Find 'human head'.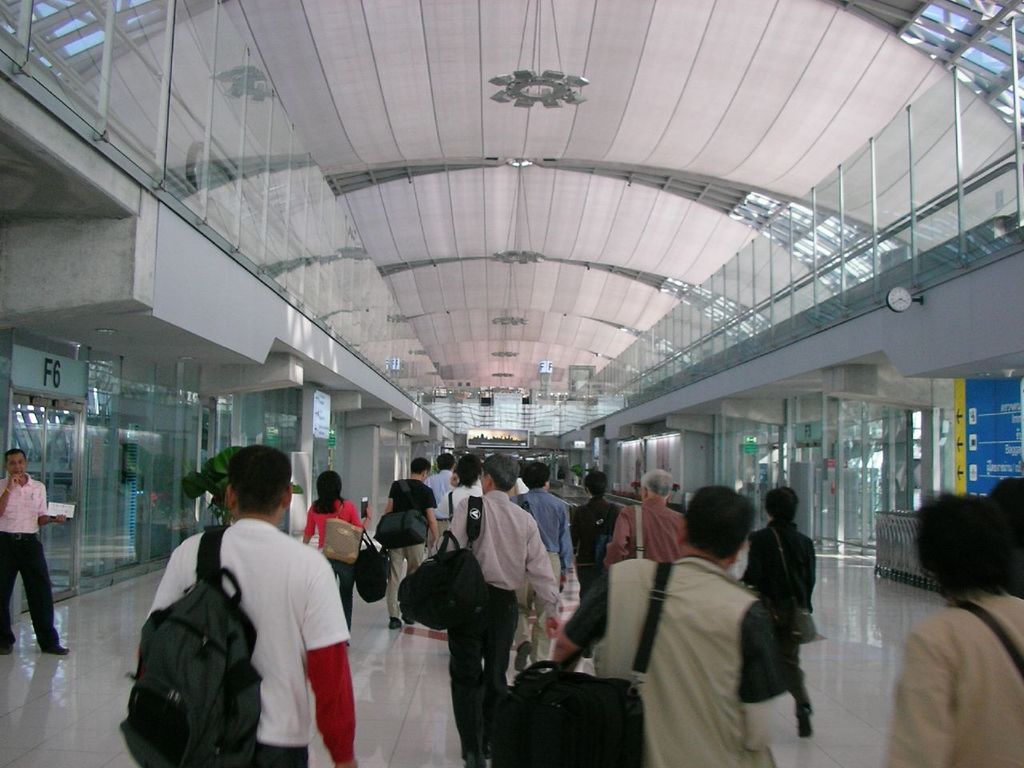
bbox=(637, 467, 675, 506).
